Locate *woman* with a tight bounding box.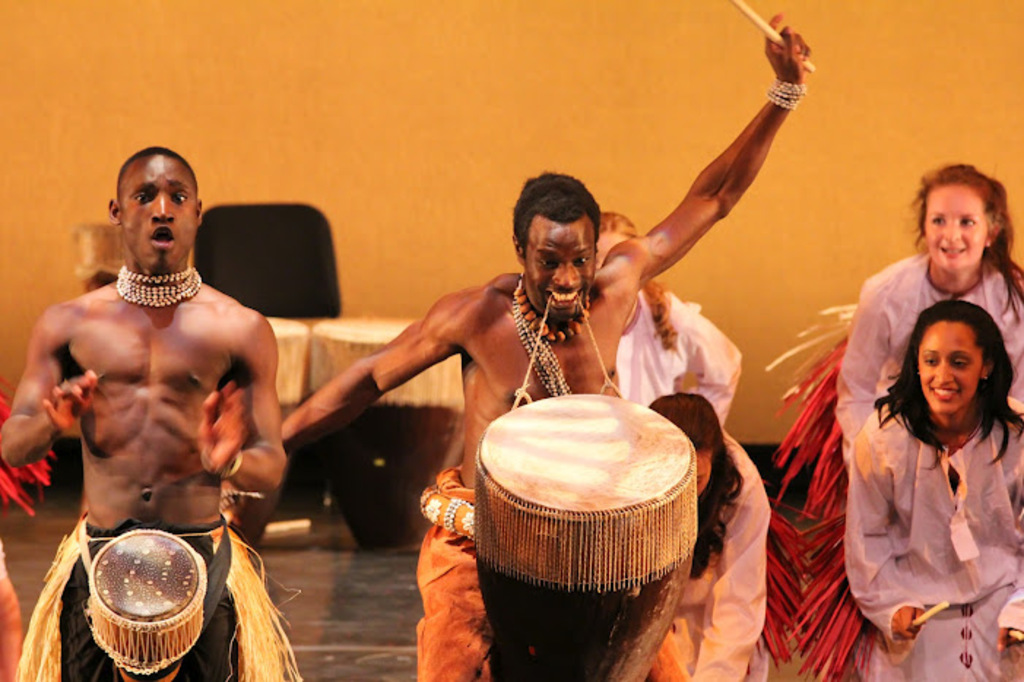
crop(590, 207, 744, 431).
